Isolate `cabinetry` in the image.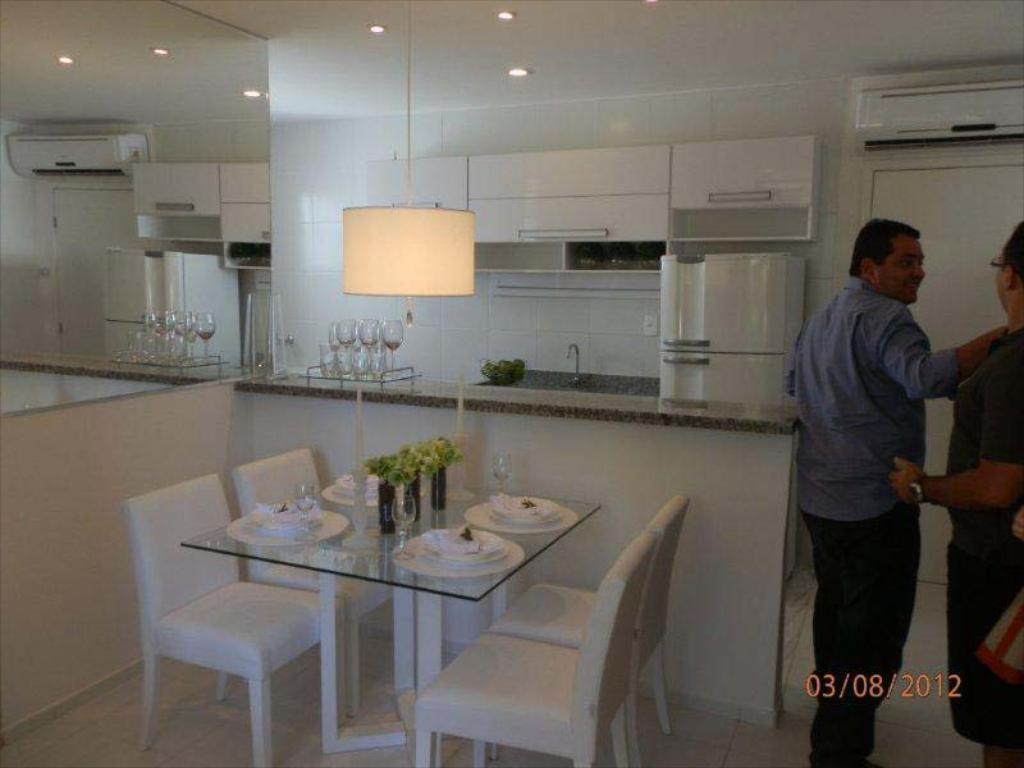
Isolated region: select_region(463, 142, 675, 243).
